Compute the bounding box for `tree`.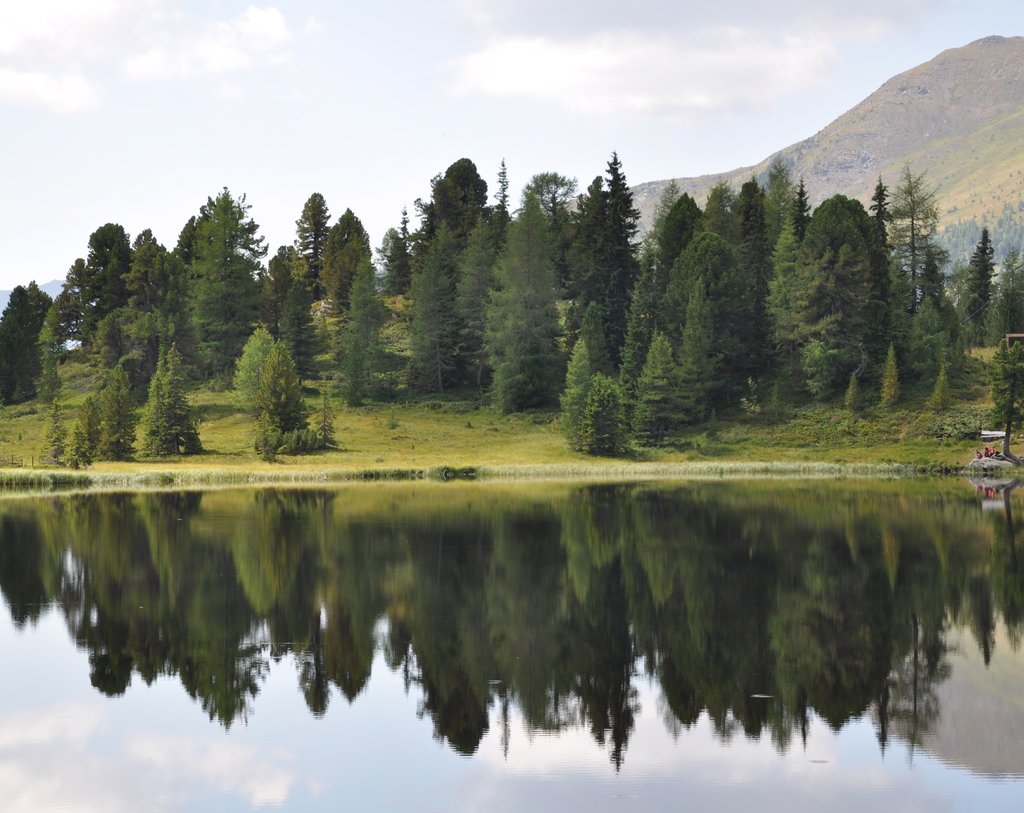
[108,218,186,350].
